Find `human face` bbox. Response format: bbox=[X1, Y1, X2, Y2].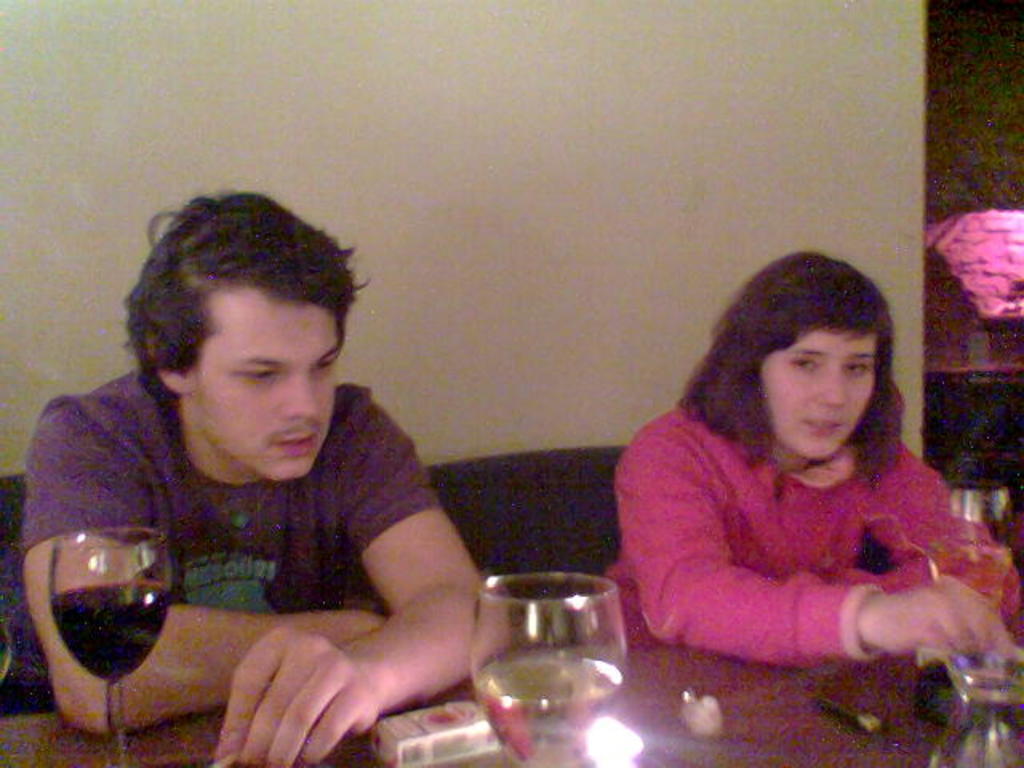
bbox=[763, 331, 877, 466].
